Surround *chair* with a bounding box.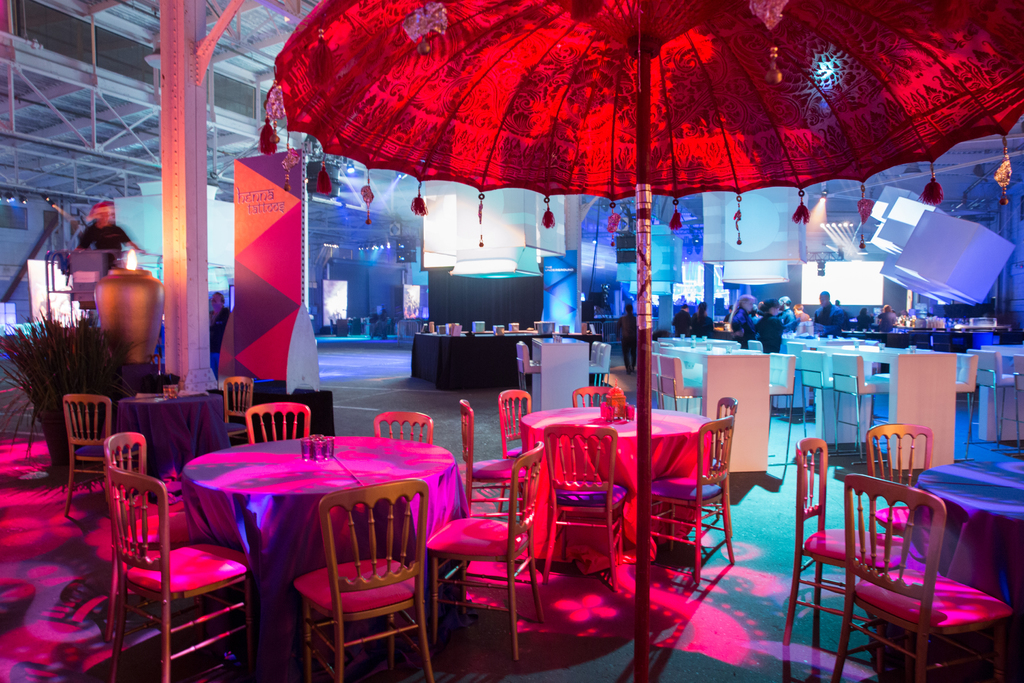
(left=568, top=383, right=619, bottom=407).
